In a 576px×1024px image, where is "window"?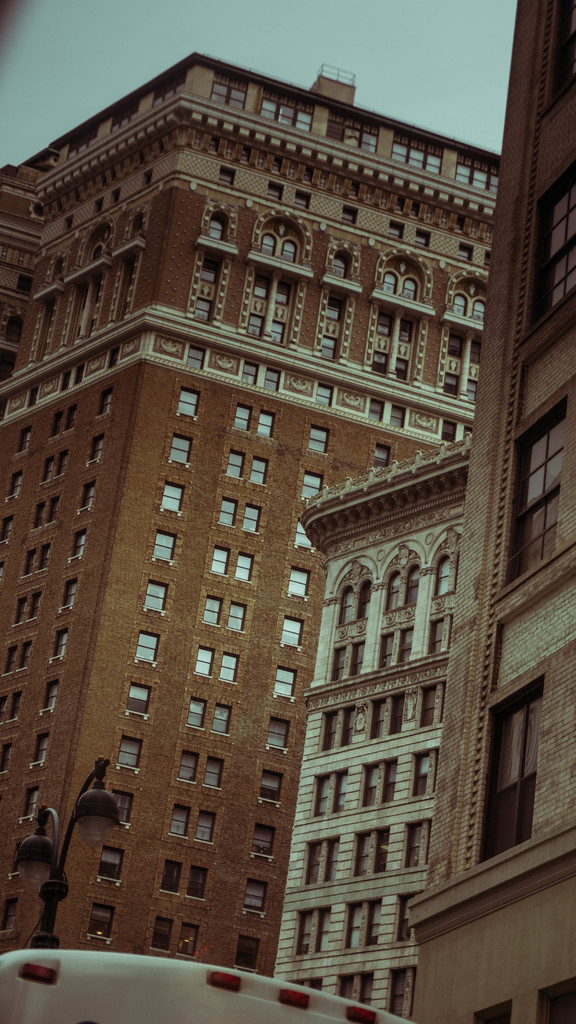
select_region(2, 522, 15, 547).
